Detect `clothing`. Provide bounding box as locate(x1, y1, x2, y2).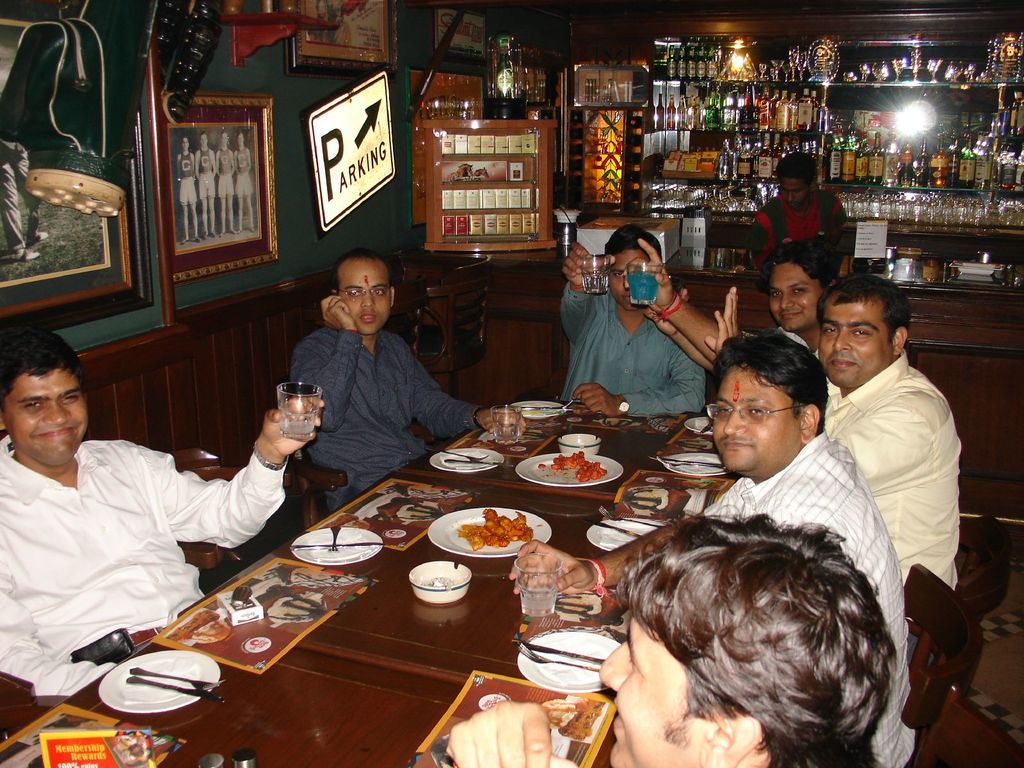
locate(292, 326, 483, 513).
